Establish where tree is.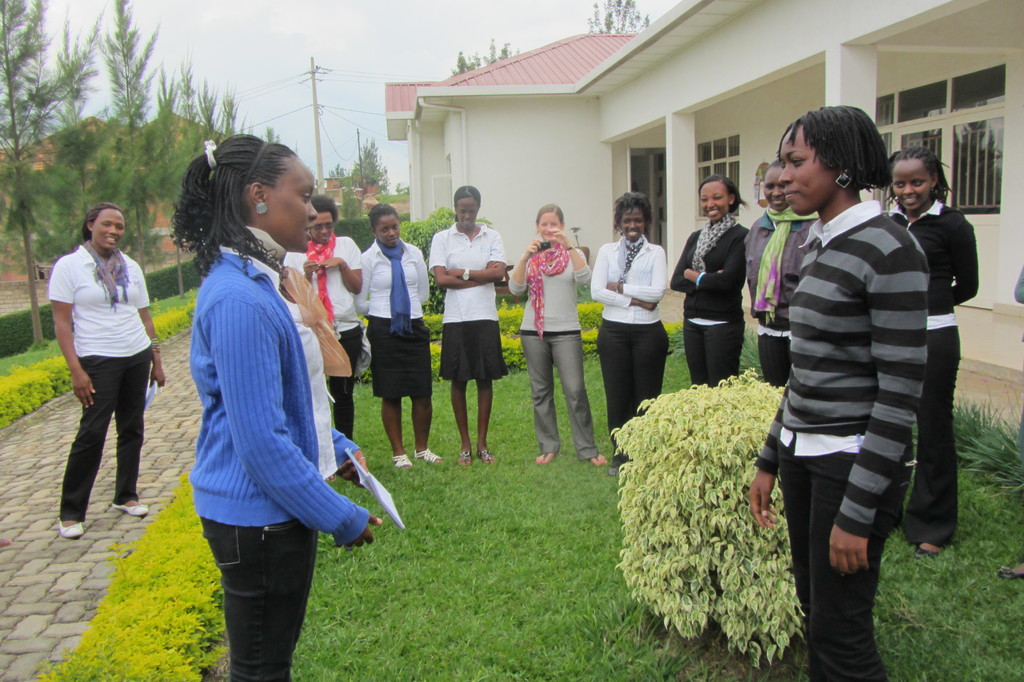
Established at [454,49,479,74].
